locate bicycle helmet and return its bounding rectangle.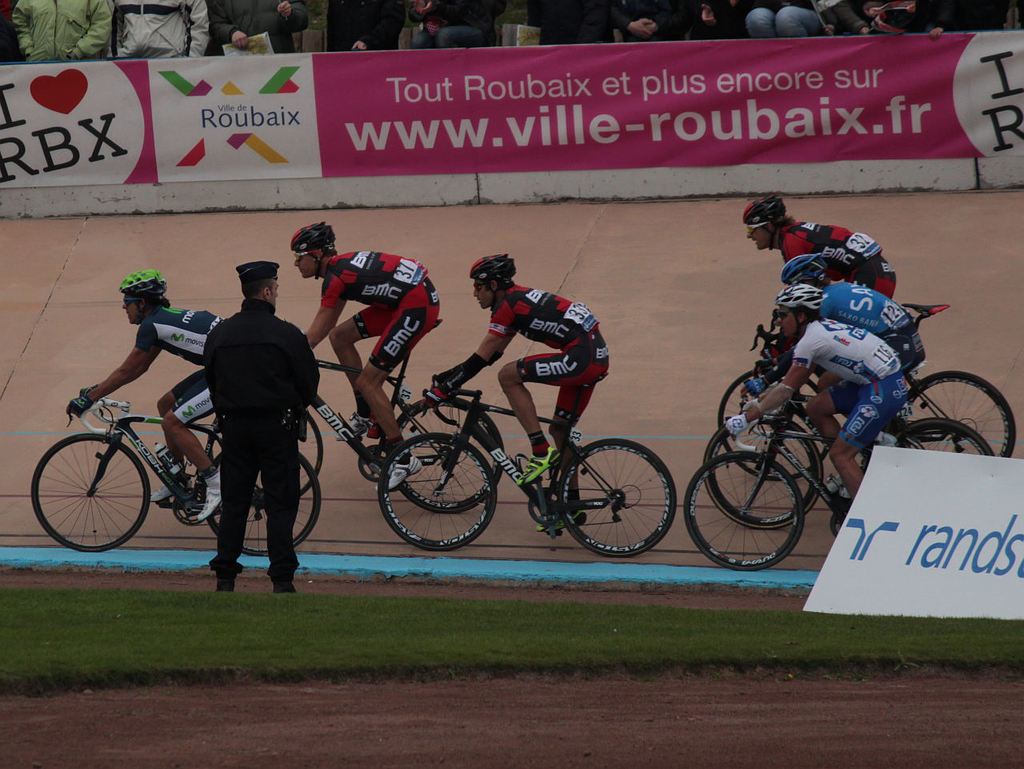
121:268:167:303.
